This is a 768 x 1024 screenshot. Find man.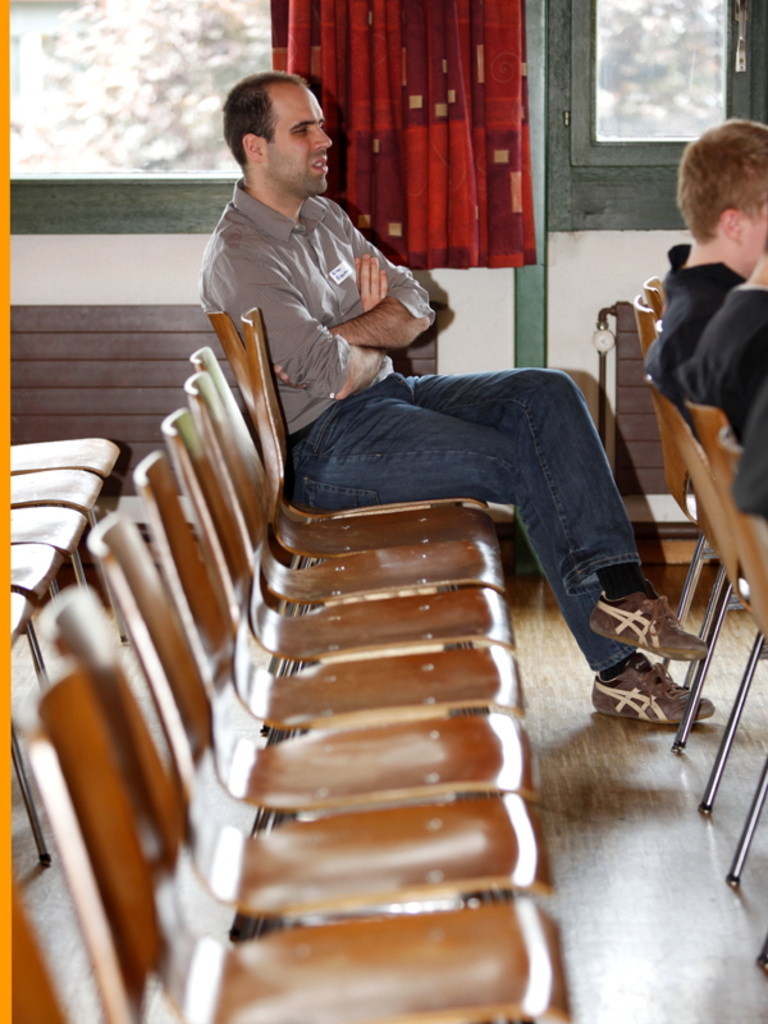
Bounding box: (left=198, top=68, right=719, bottom=717).
